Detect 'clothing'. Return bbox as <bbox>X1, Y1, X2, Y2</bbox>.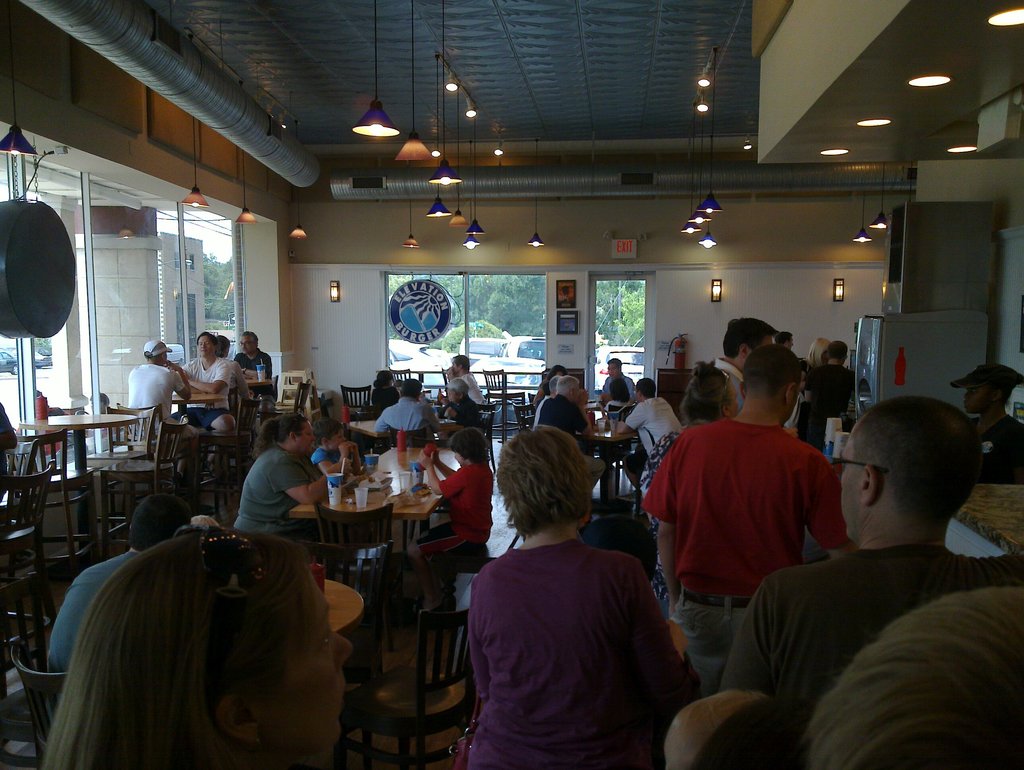
<bbox>456, 370, 492, 405</bbox>.
